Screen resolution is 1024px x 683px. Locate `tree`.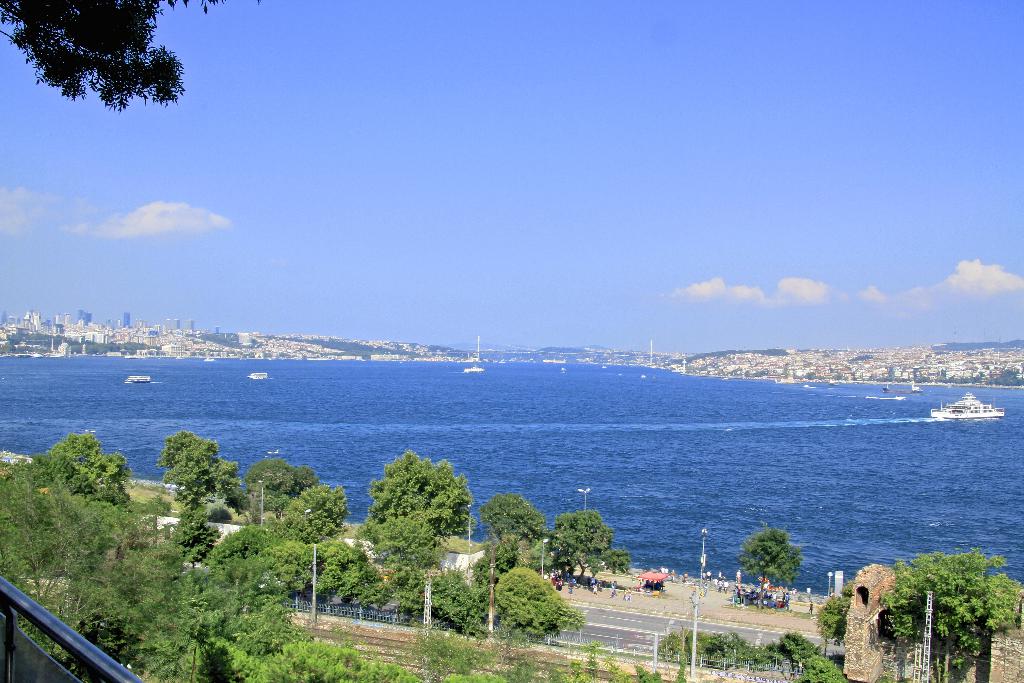
detection(274, 486, 348, 543).
